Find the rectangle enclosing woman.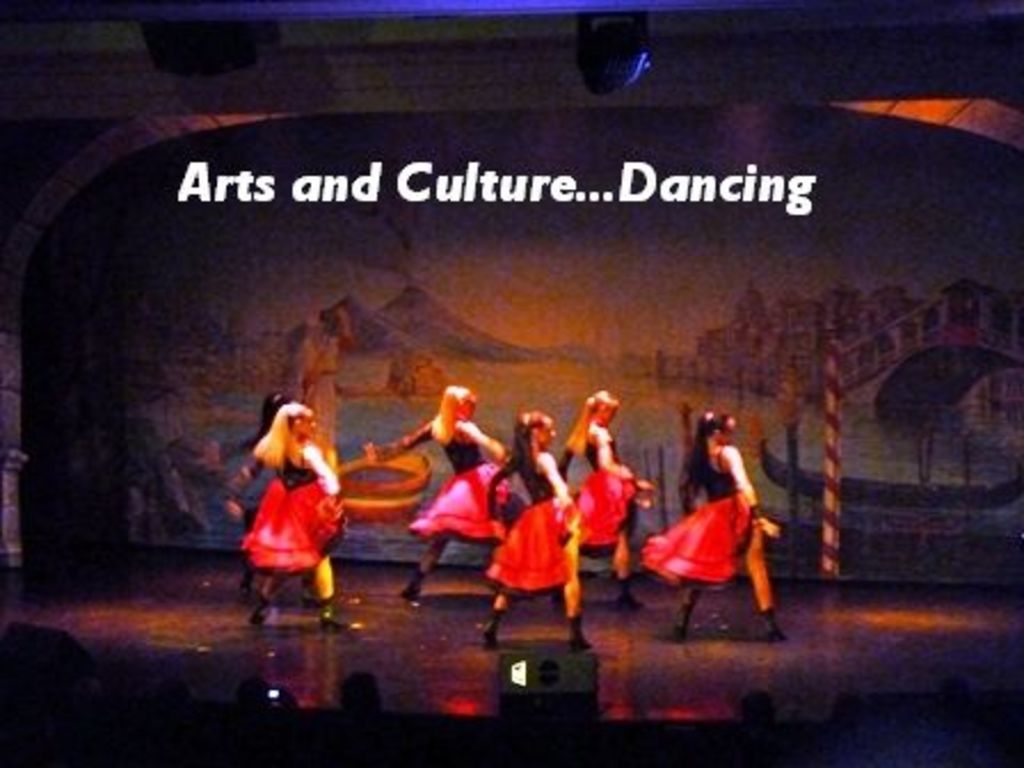
x1=640 y1=407 x2=779 y2=642.
